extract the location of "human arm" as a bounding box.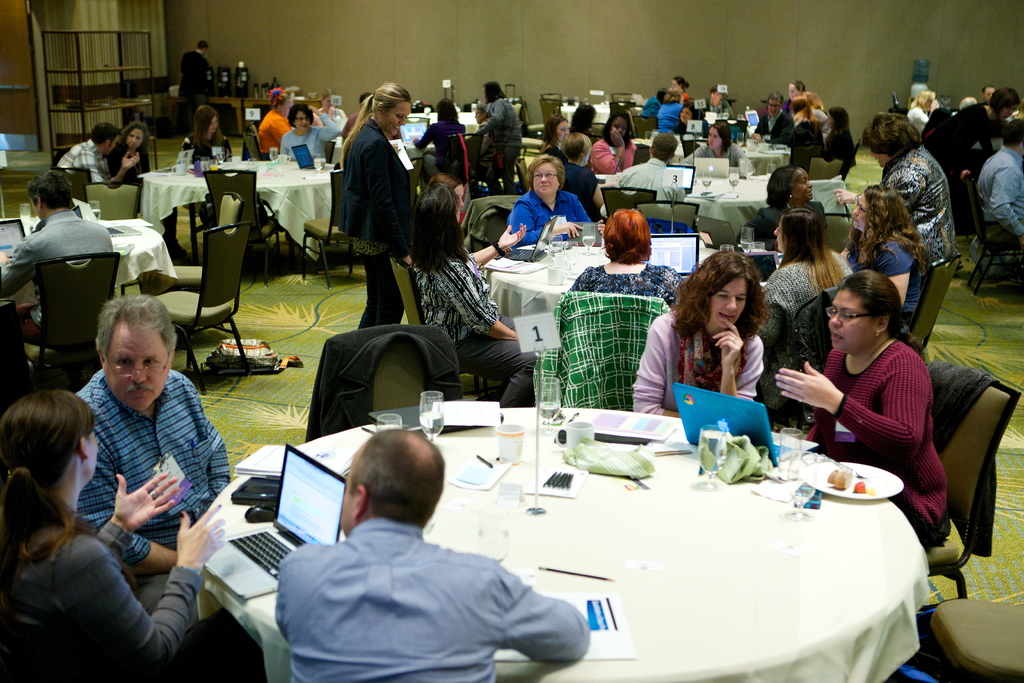
crop(577, 199, 606, 236).
